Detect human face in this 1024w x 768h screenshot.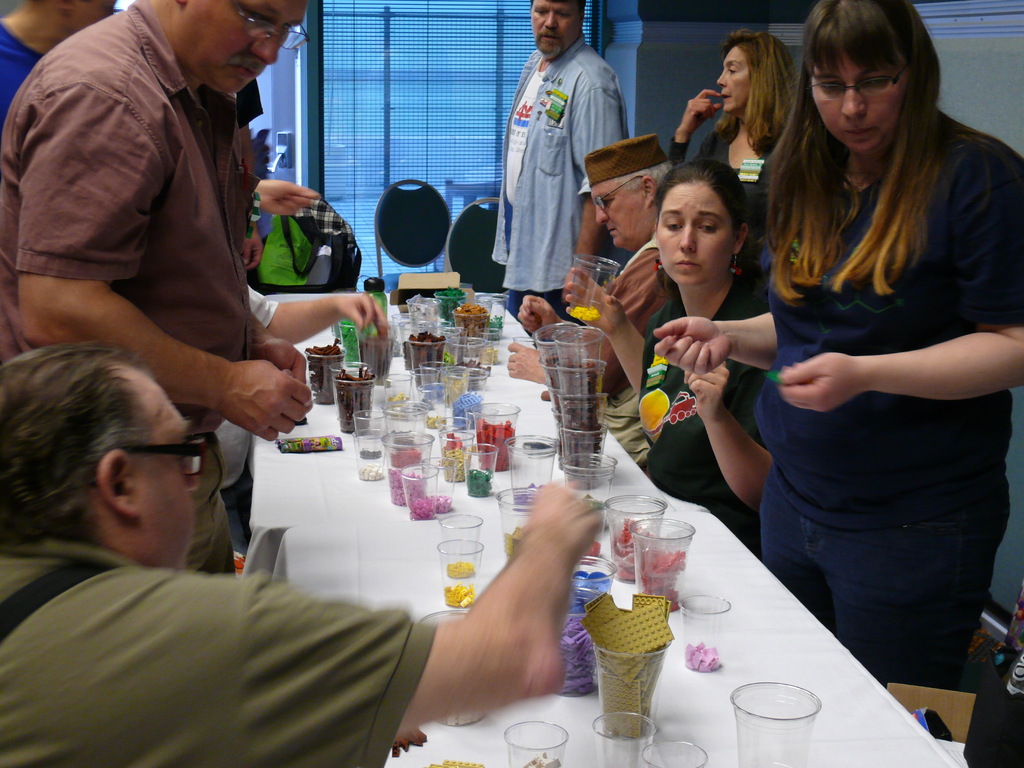
Detection: select_region(809, 51, 903, 156).
